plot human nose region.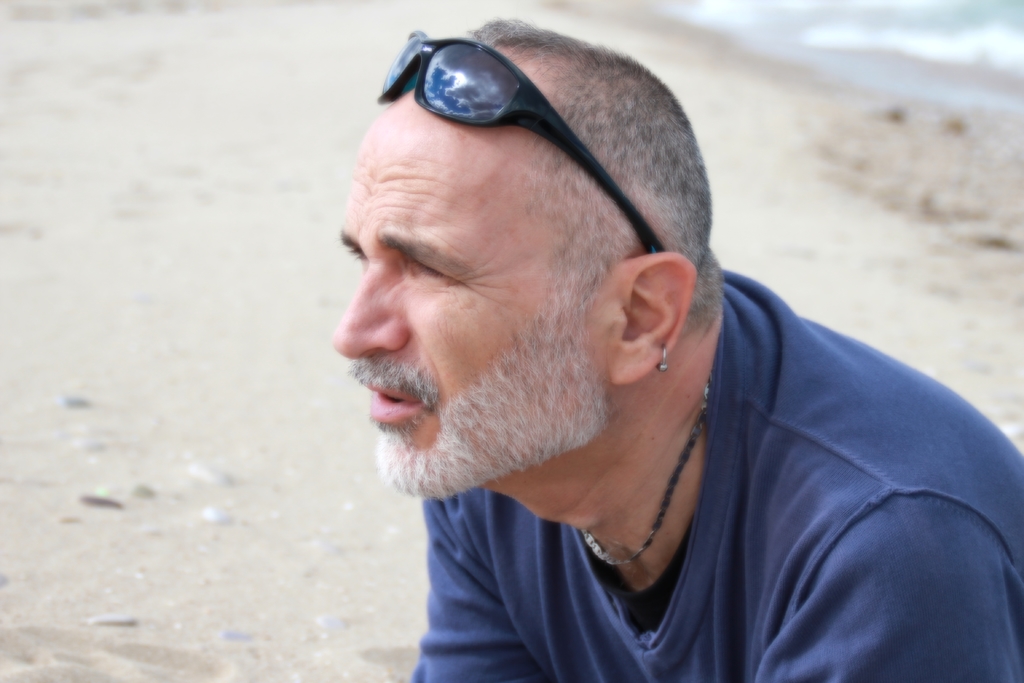
Plotted at select_region(333, 267, 412, 360).
